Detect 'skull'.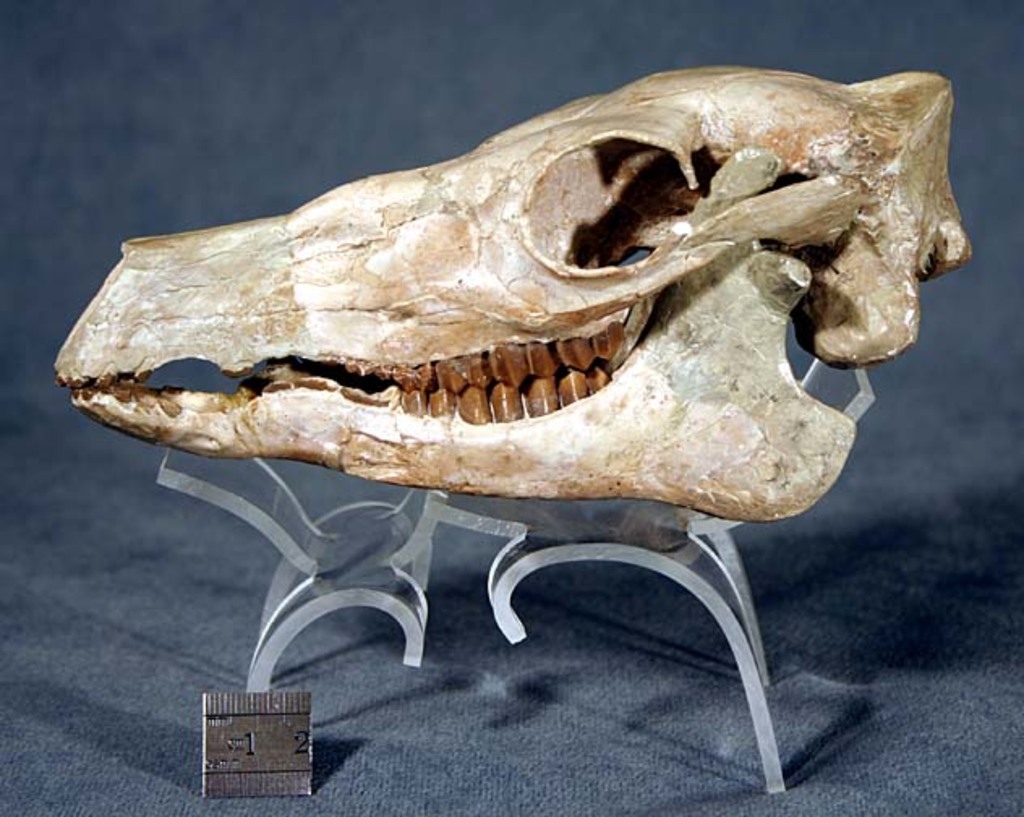
Detected at rect(66, 49, 977, 577).
